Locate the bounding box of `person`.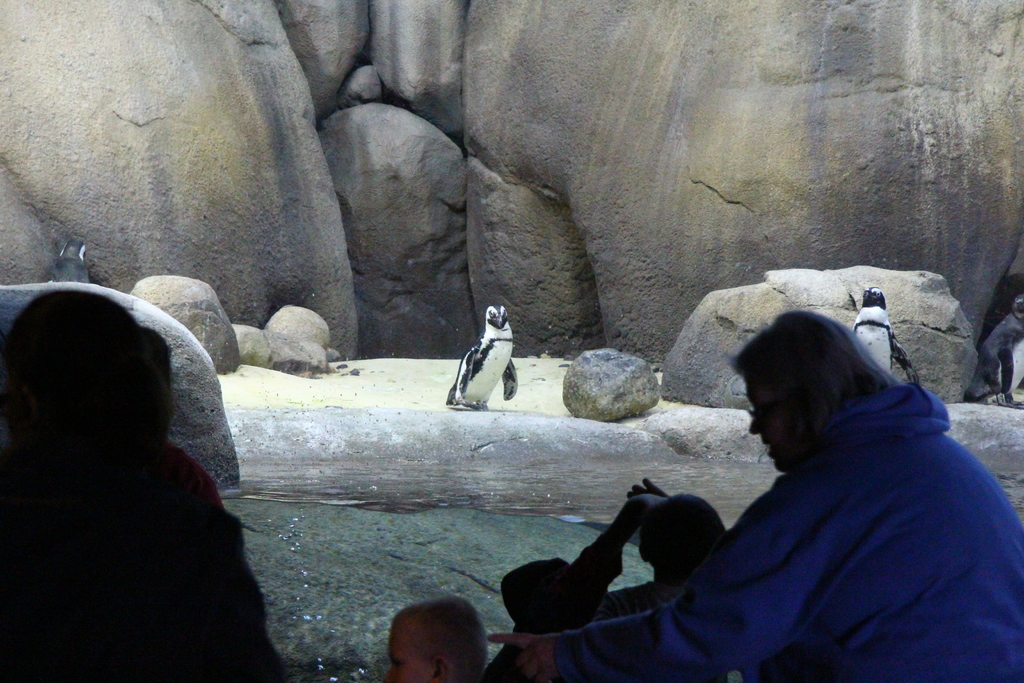
Bounding box: pyautogui.locateOnScreen(1, 293, 279, 682).
